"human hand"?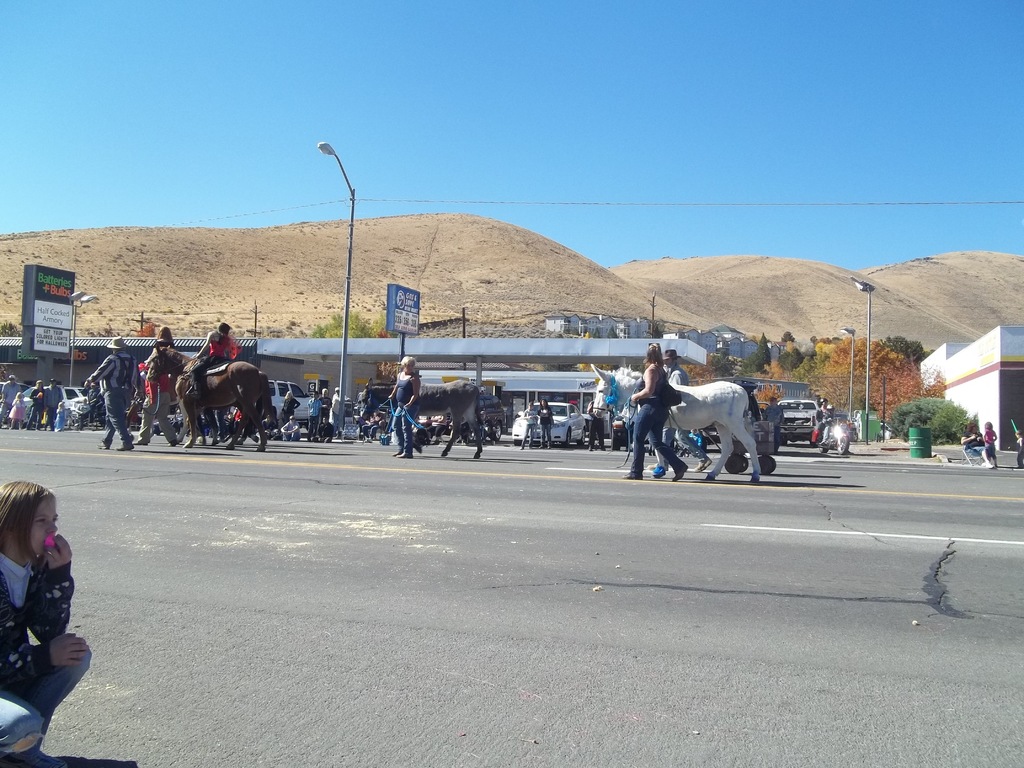
(left=975, top=435, right=984, bottom=442)
